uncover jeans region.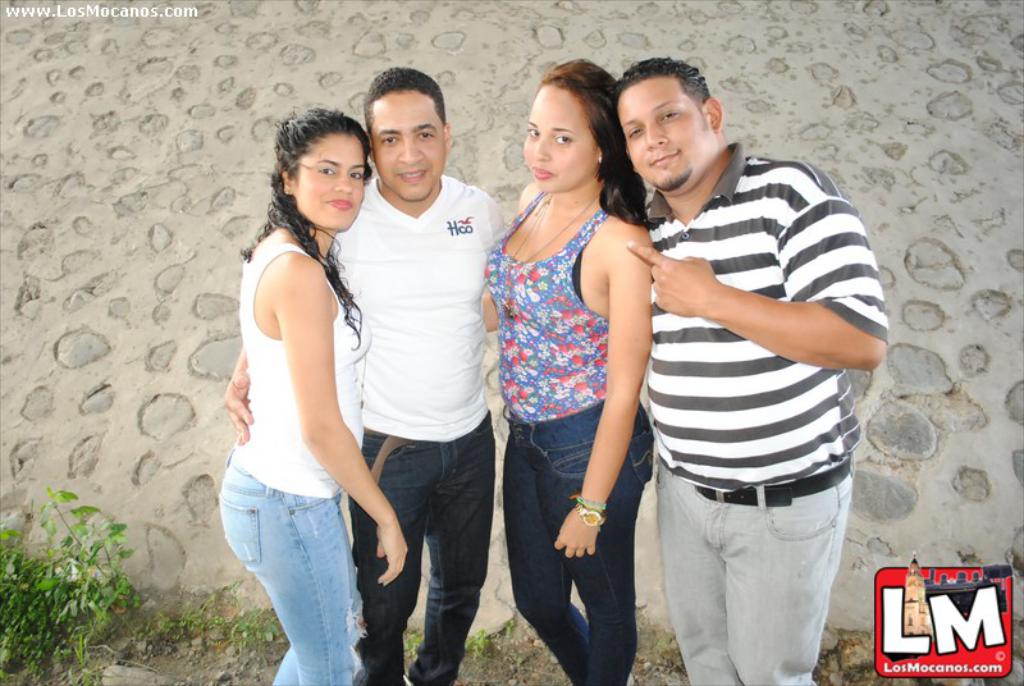
Uncovered: x1=218, y1=462, x2=365, y2=685.
